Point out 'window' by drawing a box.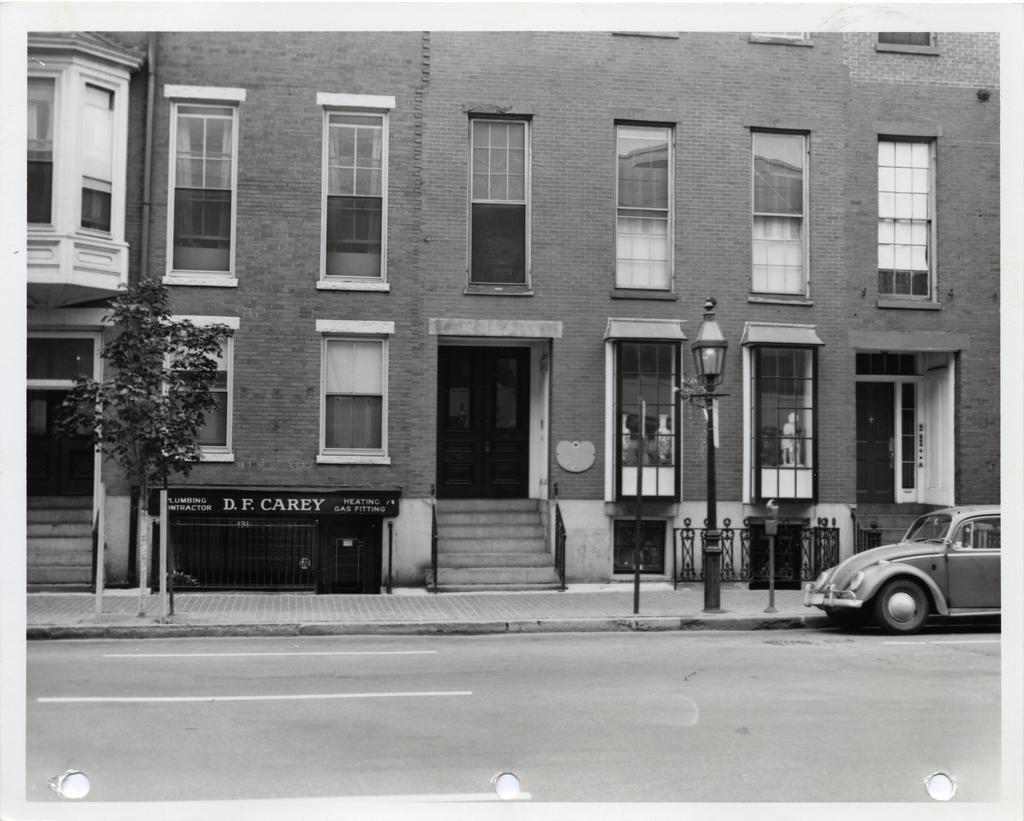
(159, 330, 228, 450).
